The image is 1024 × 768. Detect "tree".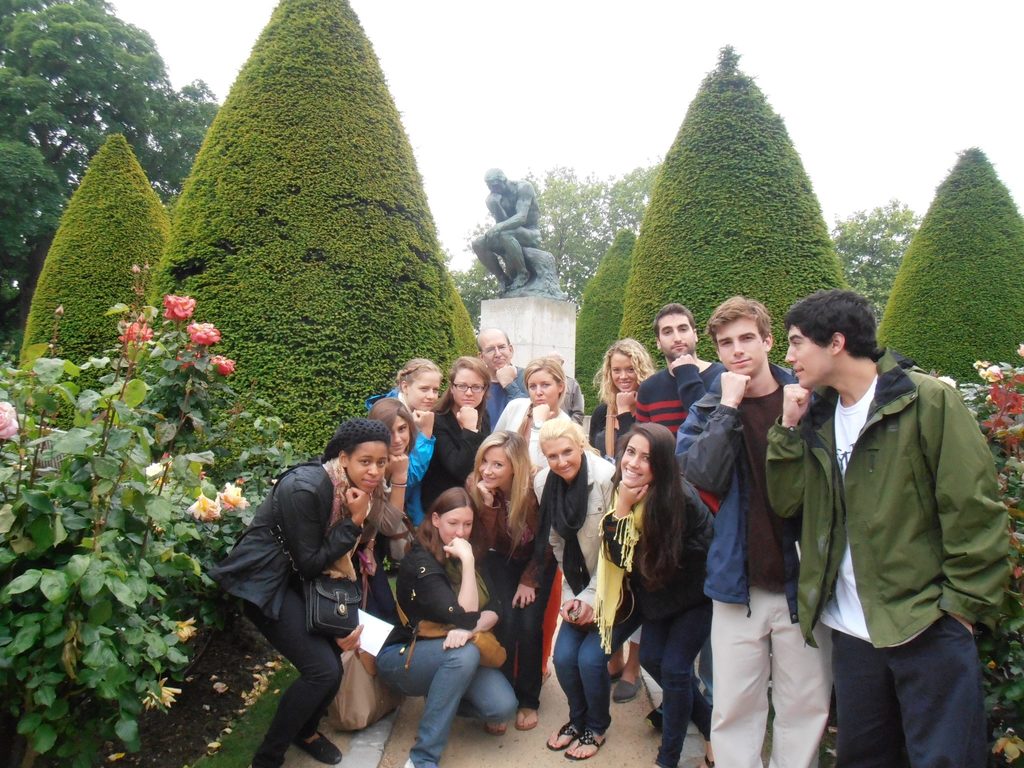
Detection: (449,168,660,343).
